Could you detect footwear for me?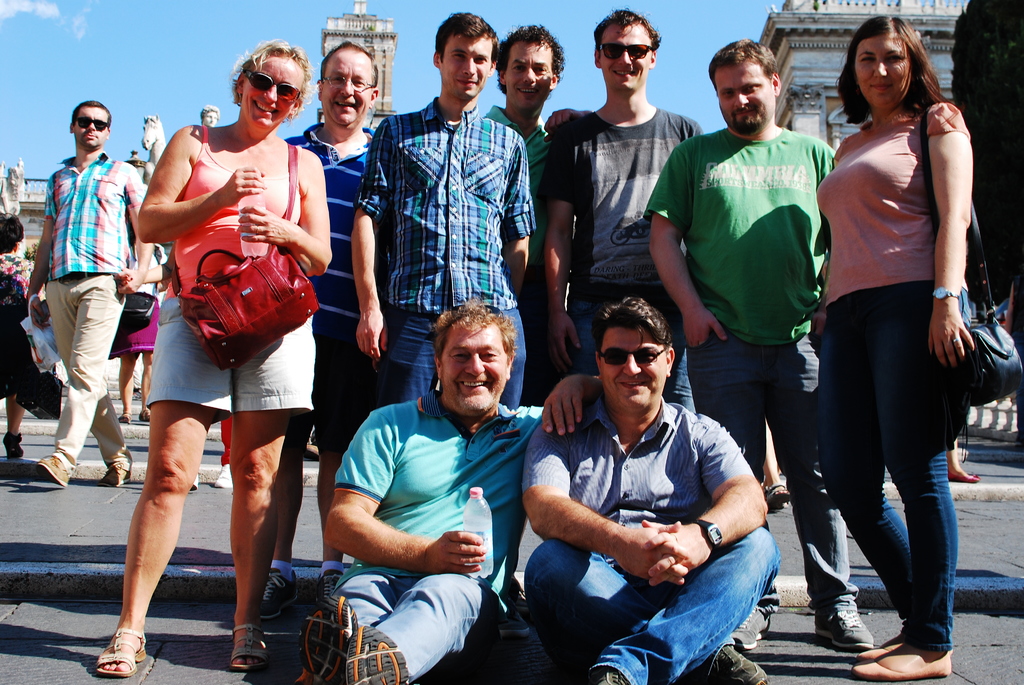
Detection result: [850,654,956,683].
